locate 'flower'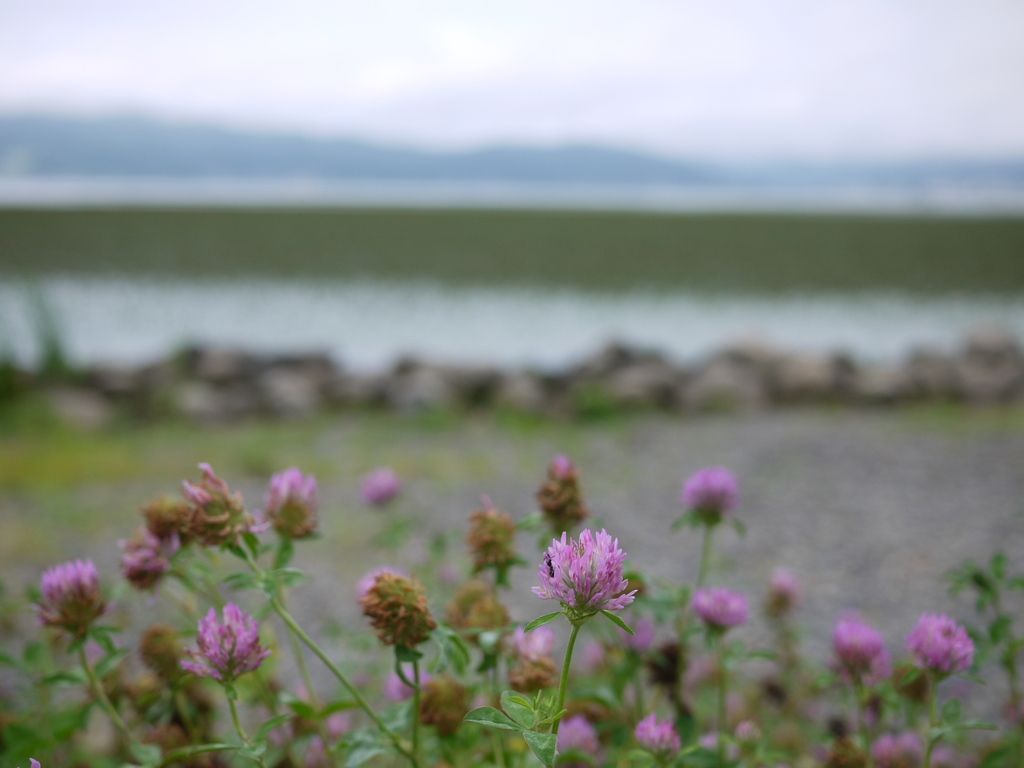
x1=913, y1=610, x2=979, y2=678
